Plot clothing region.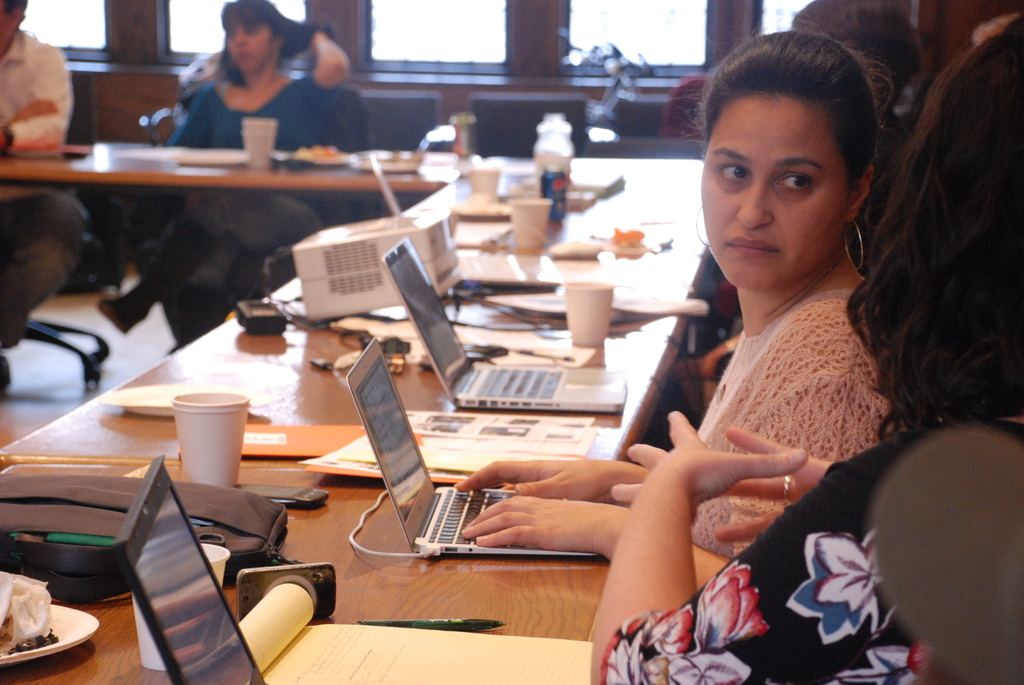
Plotted at bbox=(602, 417, 1023, 684).
